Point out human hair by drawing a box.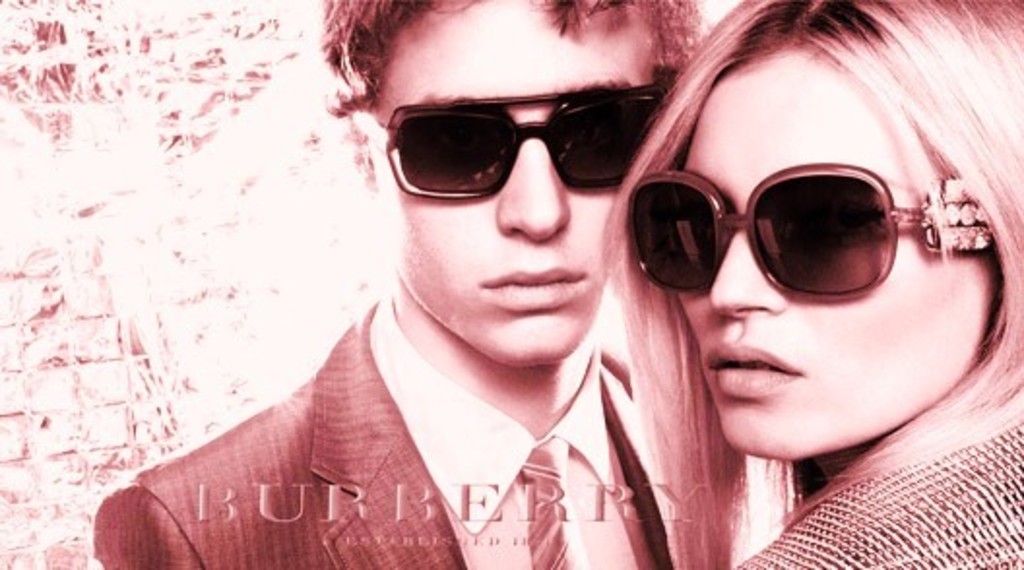
x1=320, y1=0, x2=704, y2=192.
